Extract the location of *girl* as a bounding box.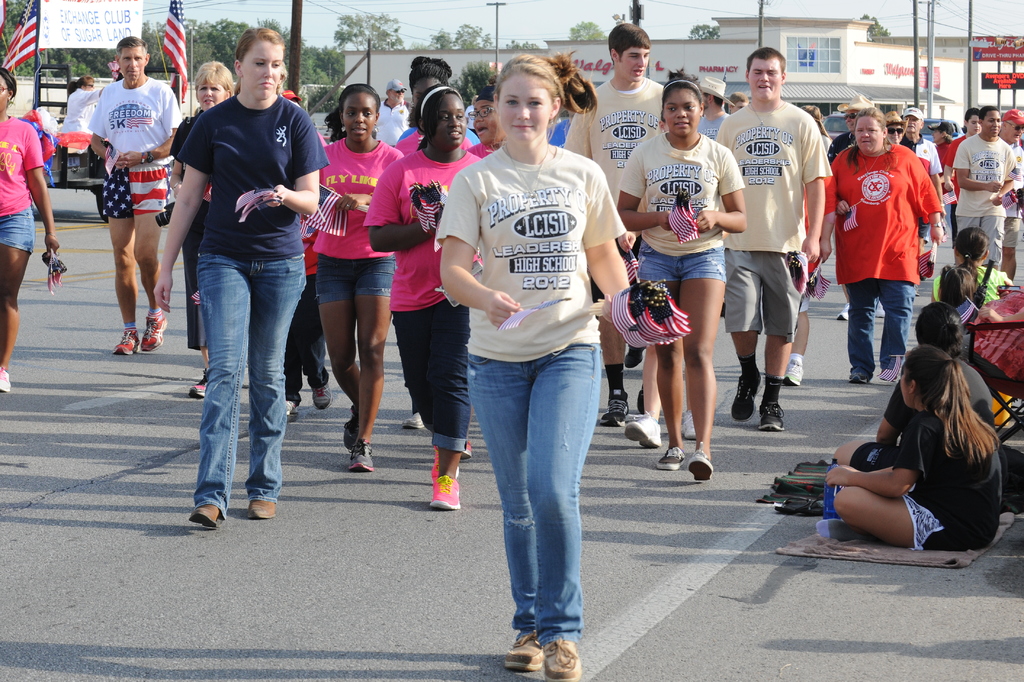
detection(826, 102, 959, 378).
